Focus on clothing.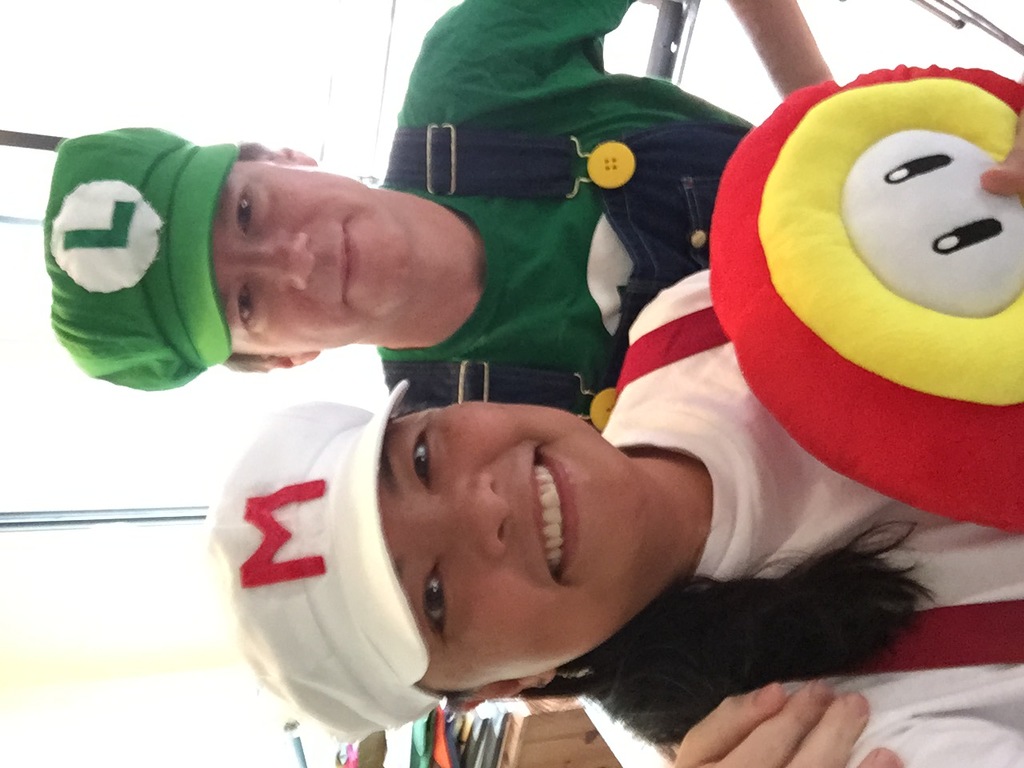
Focused at rect(379, 0, 754, 419).
